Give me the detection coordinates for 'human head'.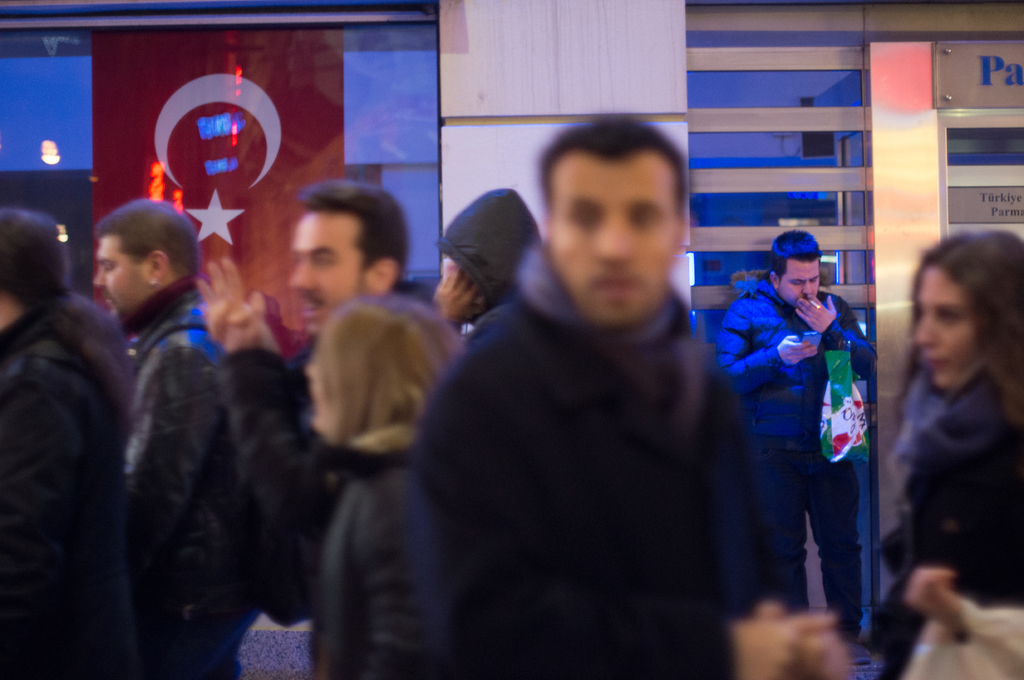
select_region(306, 293, 463, 448).
